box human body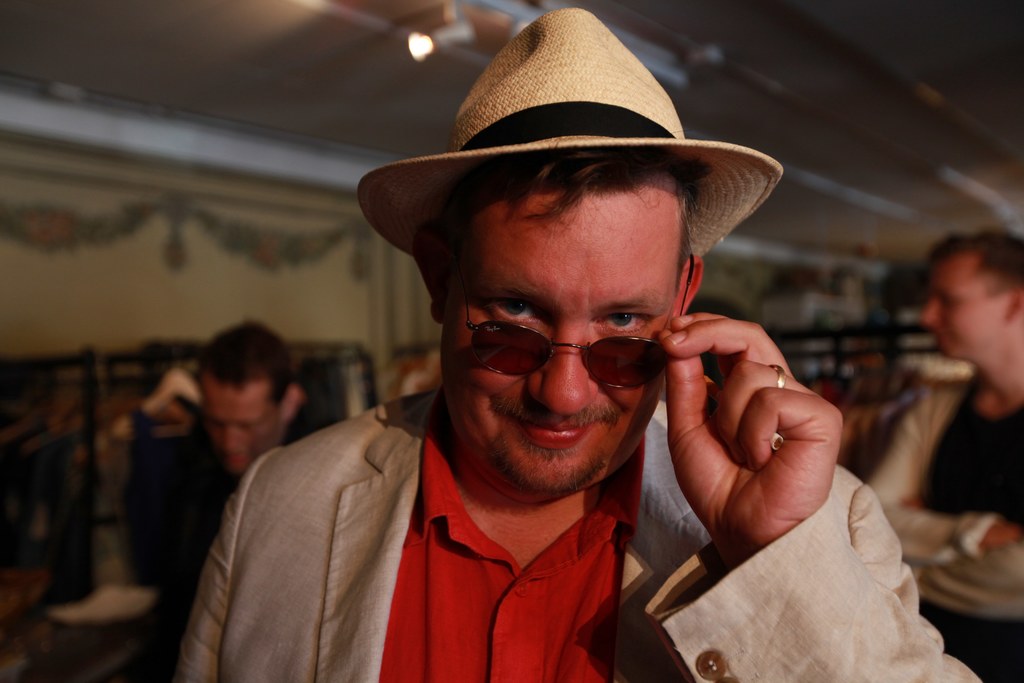
l=856, t=200, r=1020, b=611
